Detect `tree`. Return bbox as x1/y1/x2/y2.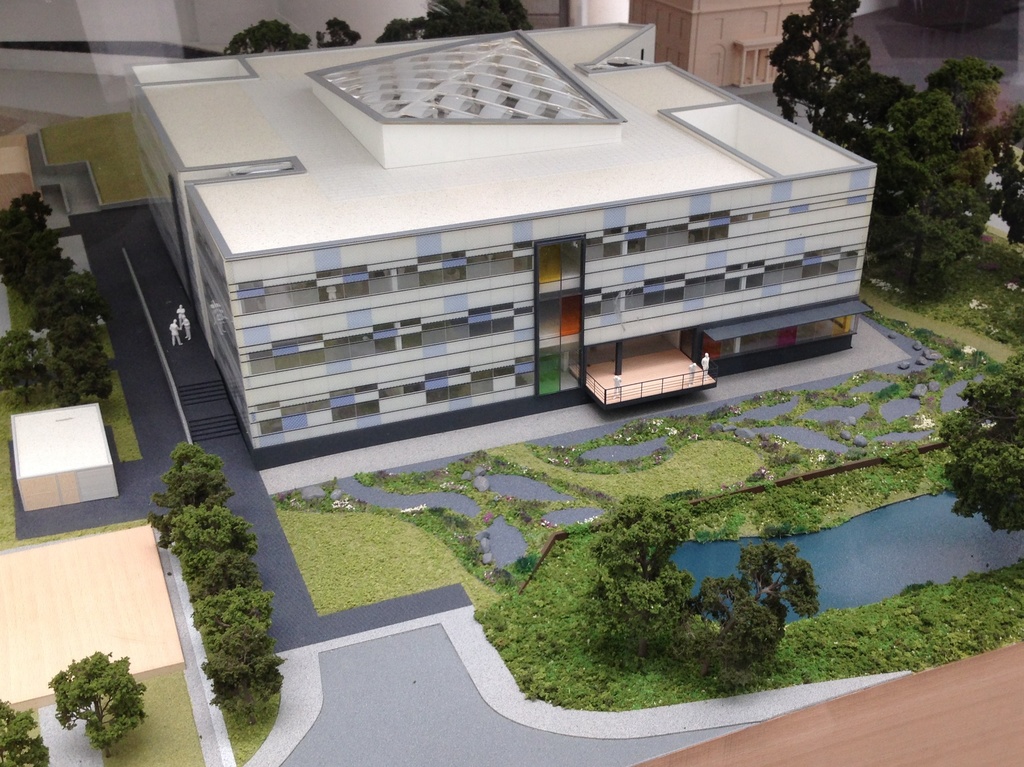
310/16/355/52.
